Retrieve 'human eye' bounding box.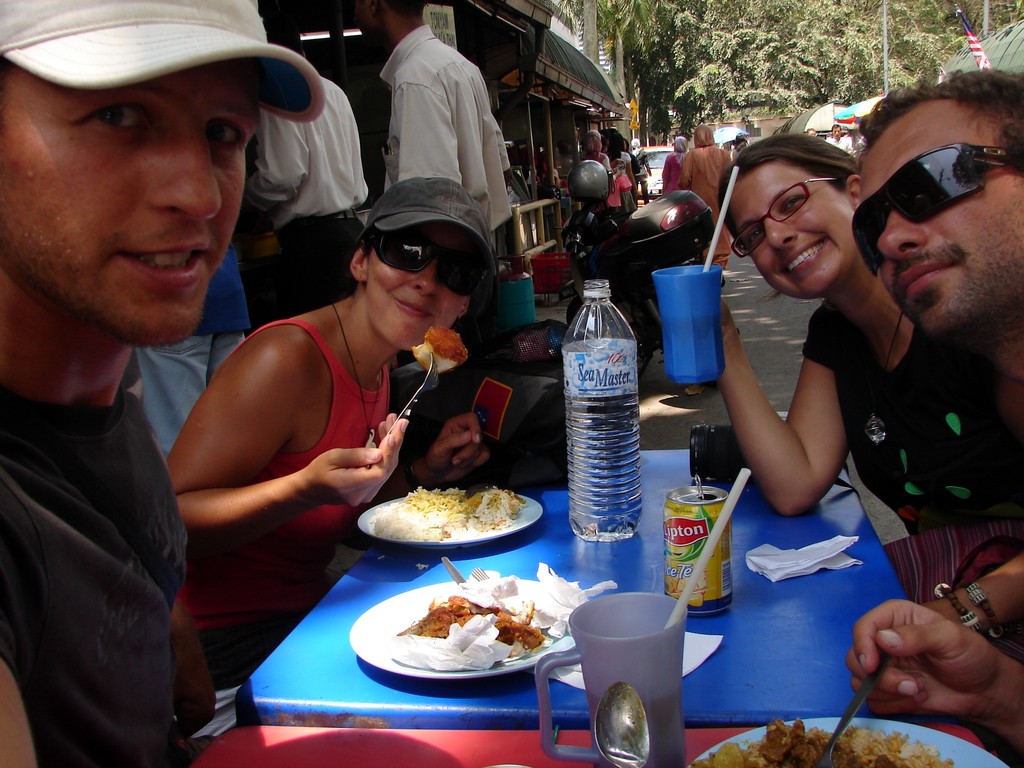
Bounding box: crop(738, 227, 765, 252).
